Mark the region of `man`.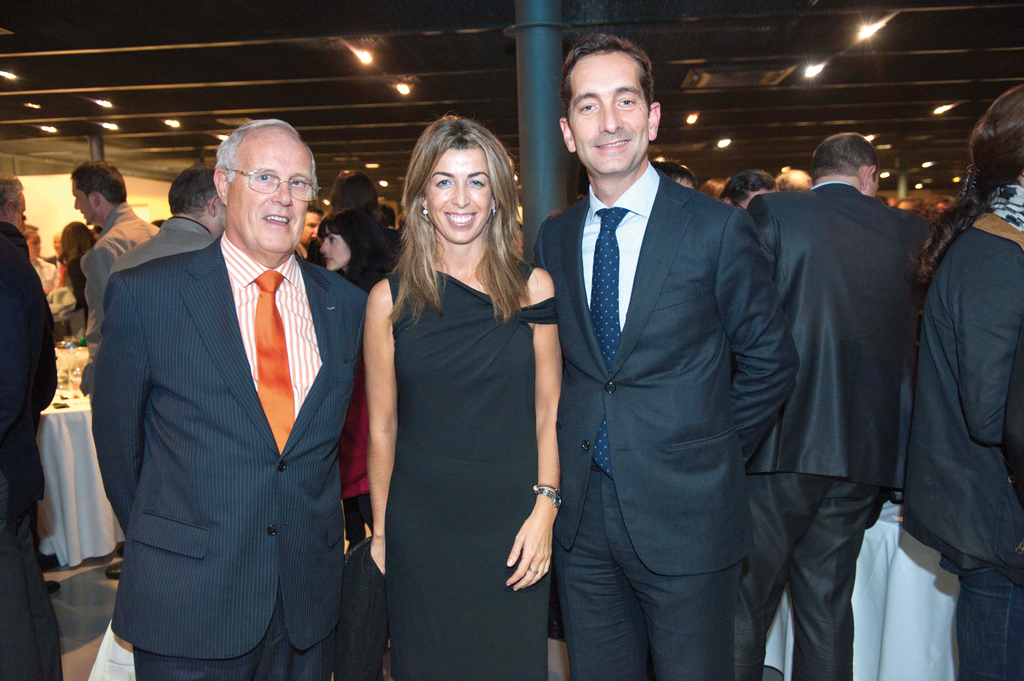
Region: l=68, t=159, r=161, b=394.
